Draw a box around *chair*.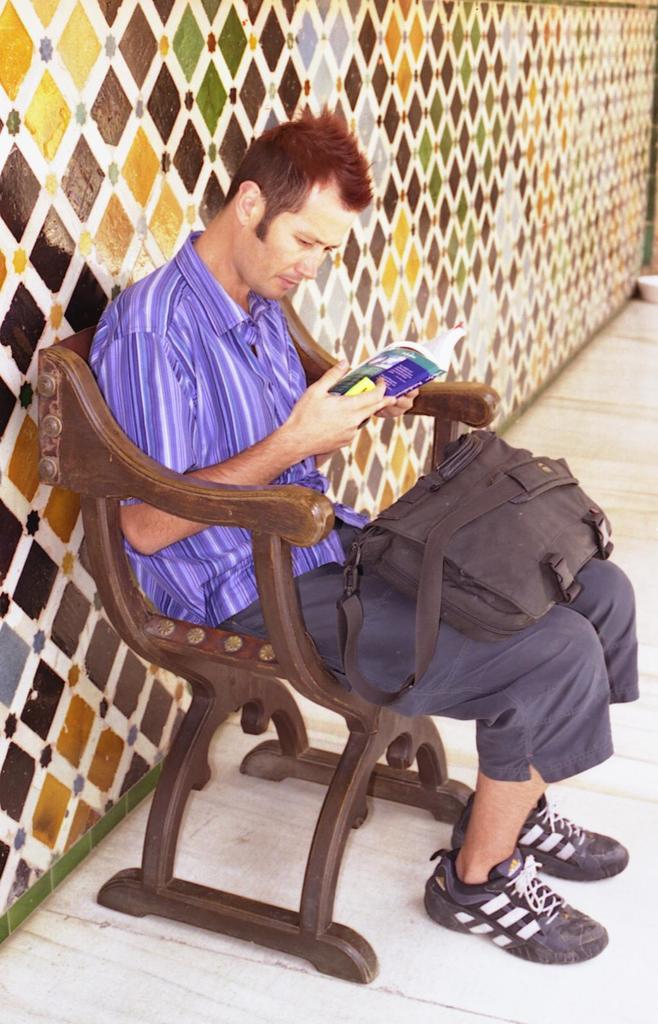
70 347 602 997.
